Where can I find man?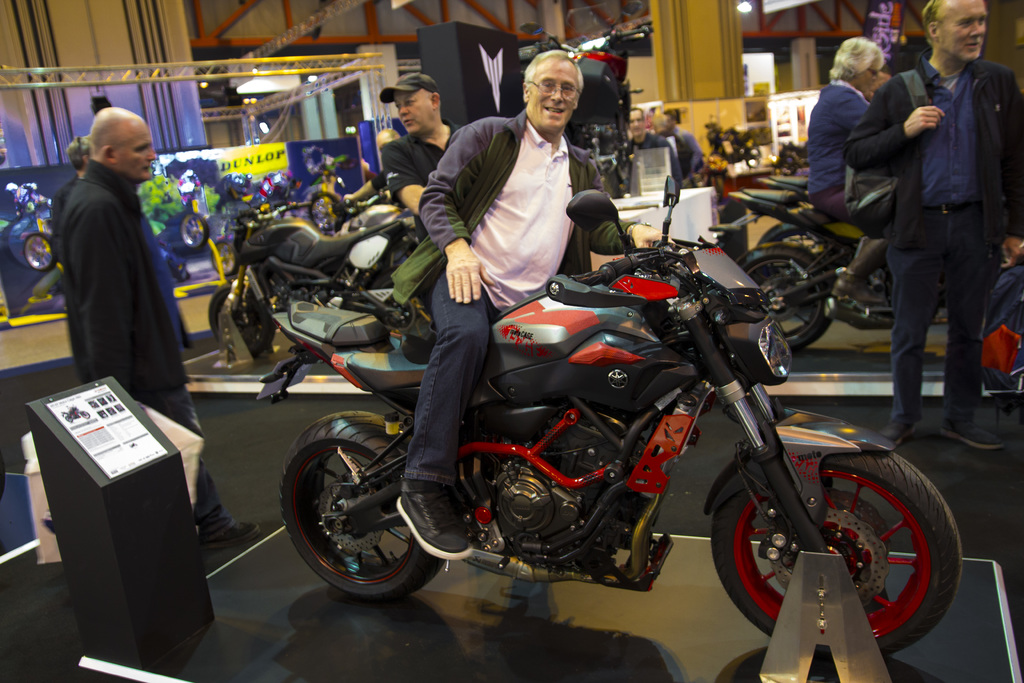
You can find it at locate(337, 124, 408, 206).
